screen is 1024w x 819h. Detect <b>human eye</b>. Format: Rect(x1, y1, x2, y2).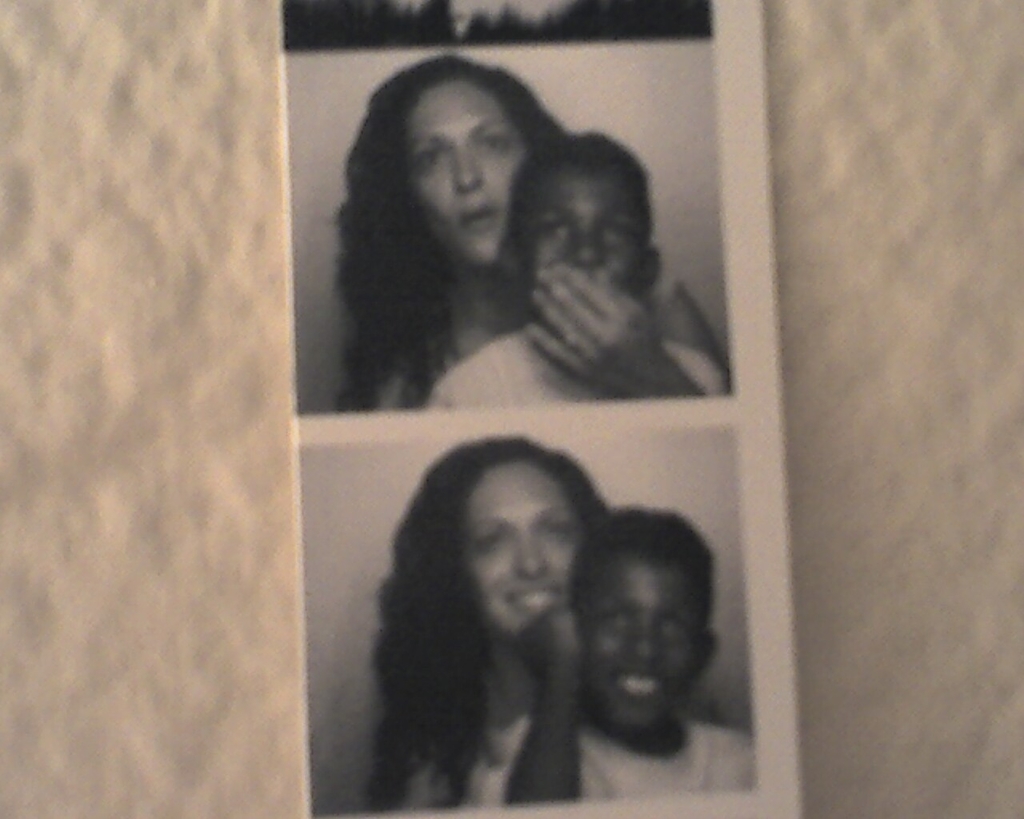
Rect(539, 214, 566, 237).
